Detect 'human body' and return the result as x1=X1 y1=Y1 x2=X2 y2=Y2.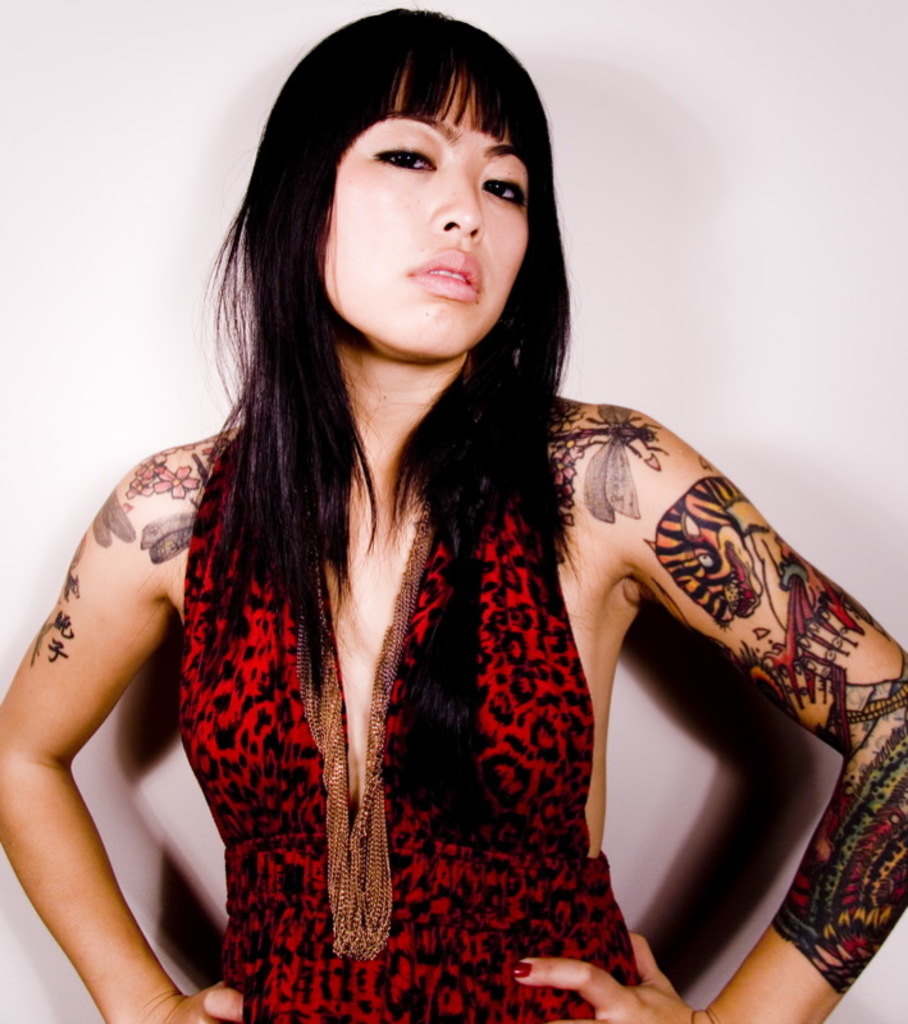
x1=70 y1=63 x2=779 y2=1023.
